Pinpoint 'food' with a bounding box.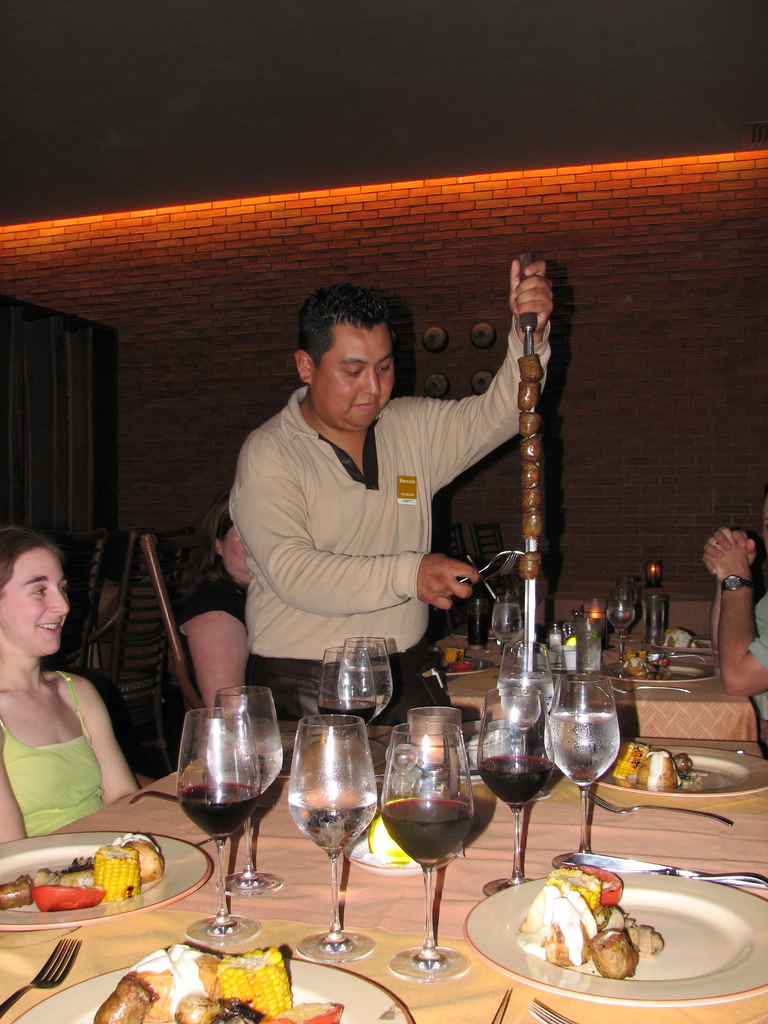
607, 739, 648, 786.
